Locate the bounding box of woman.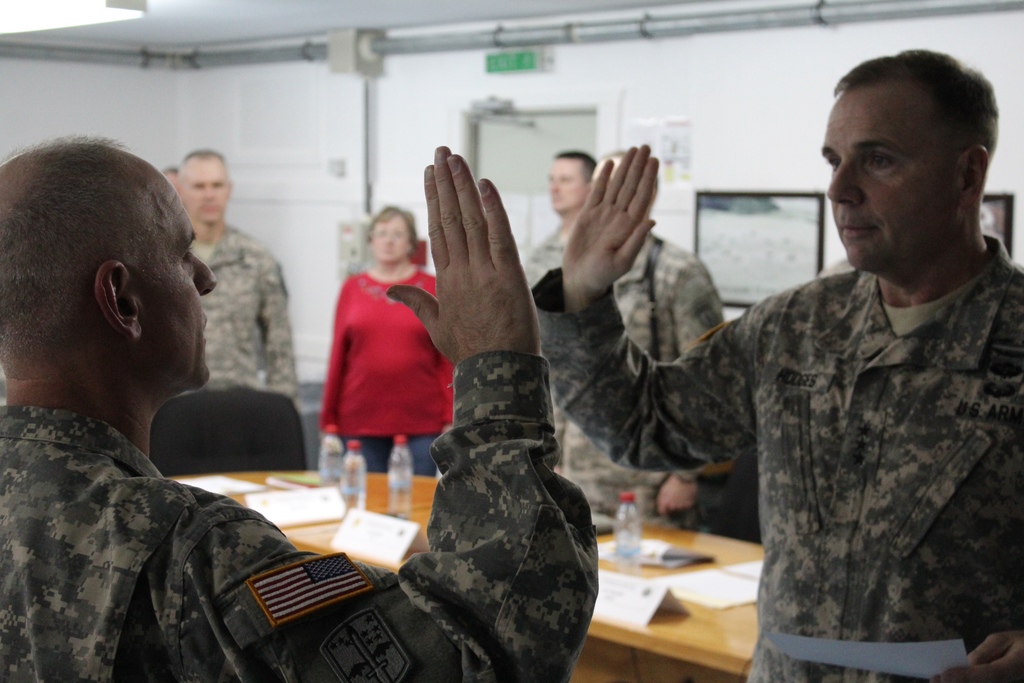
Bounding box: (left=319, top=203, right=440, bottom=500).
